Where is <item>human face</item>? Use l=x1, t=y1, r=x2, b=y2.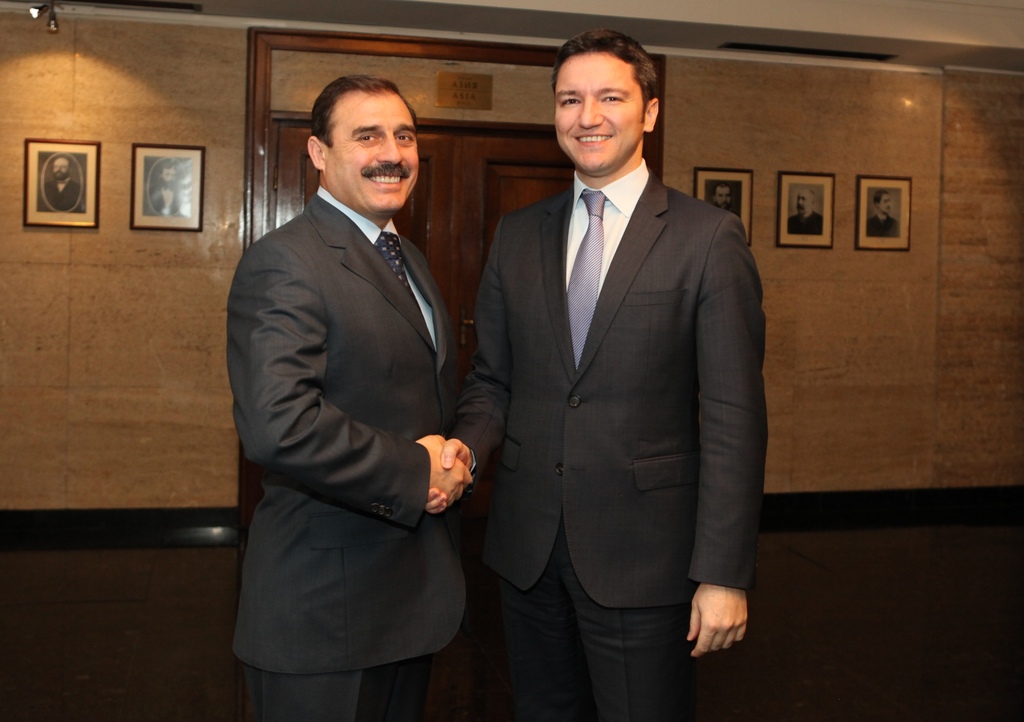
l=557, t=54, r=646, b=168.
